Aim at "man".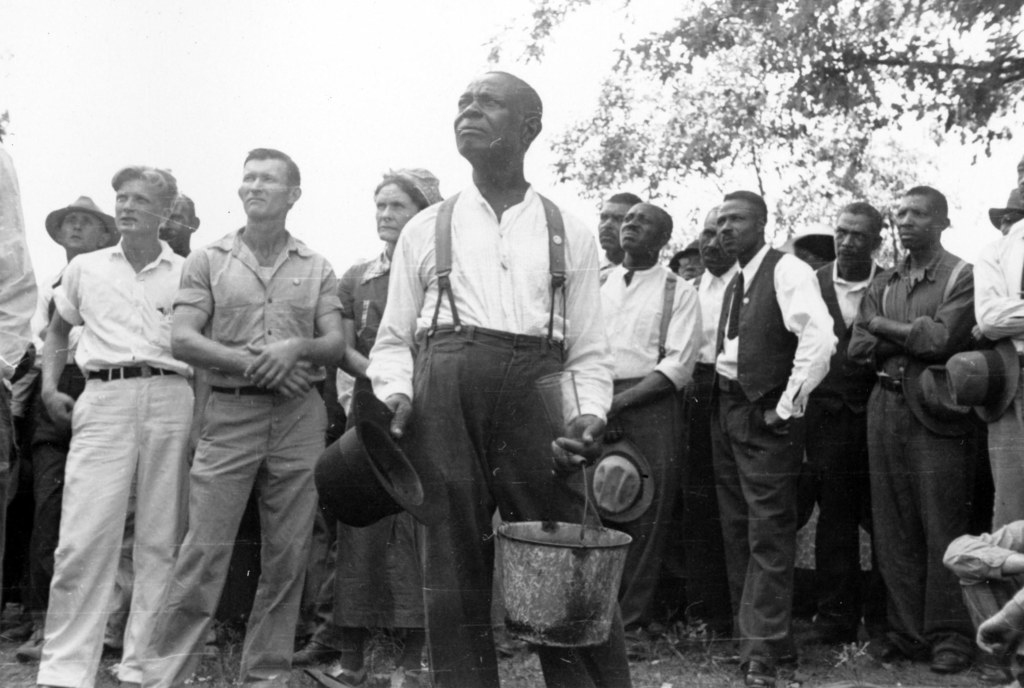
Aimed at <region>157, 189, 203, 256</region>.
